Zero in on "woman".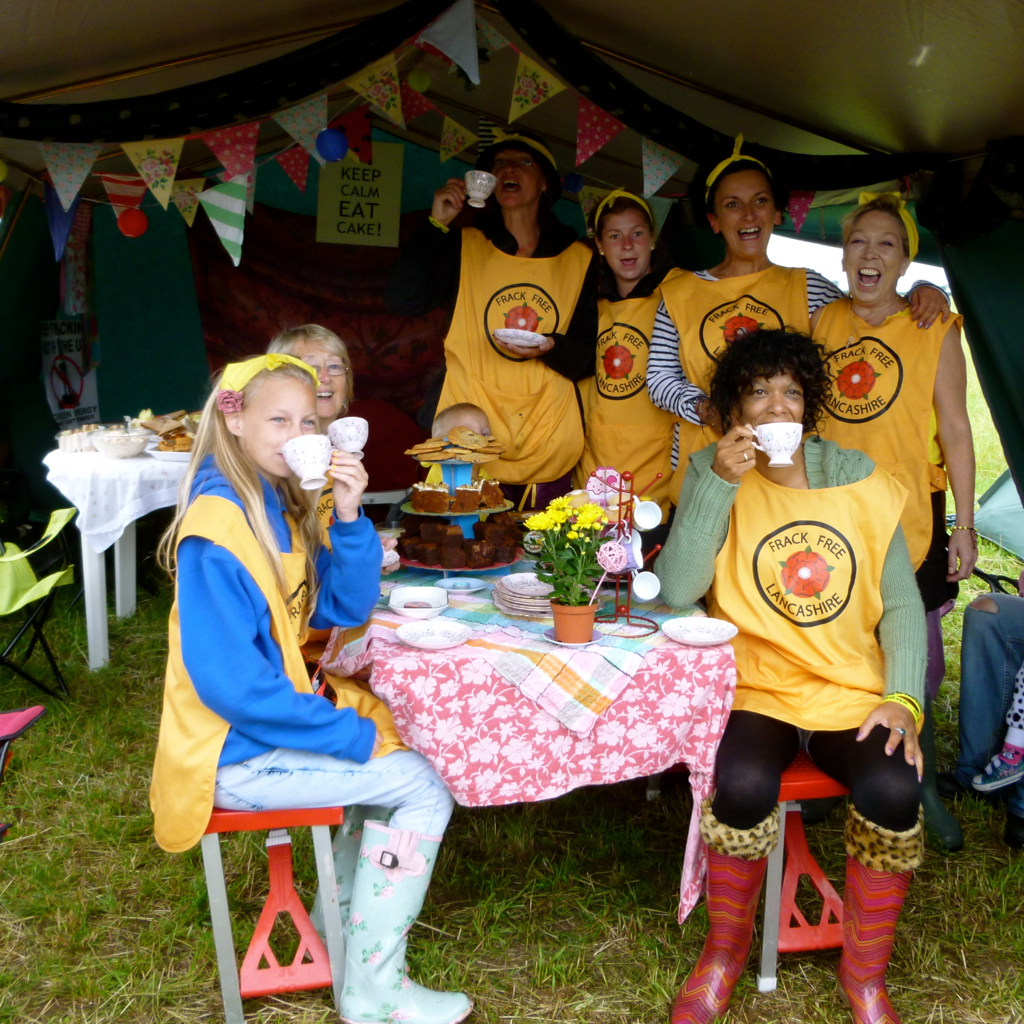
Zeroed in: x1=400, y1=126, x2=592, y2=494.
